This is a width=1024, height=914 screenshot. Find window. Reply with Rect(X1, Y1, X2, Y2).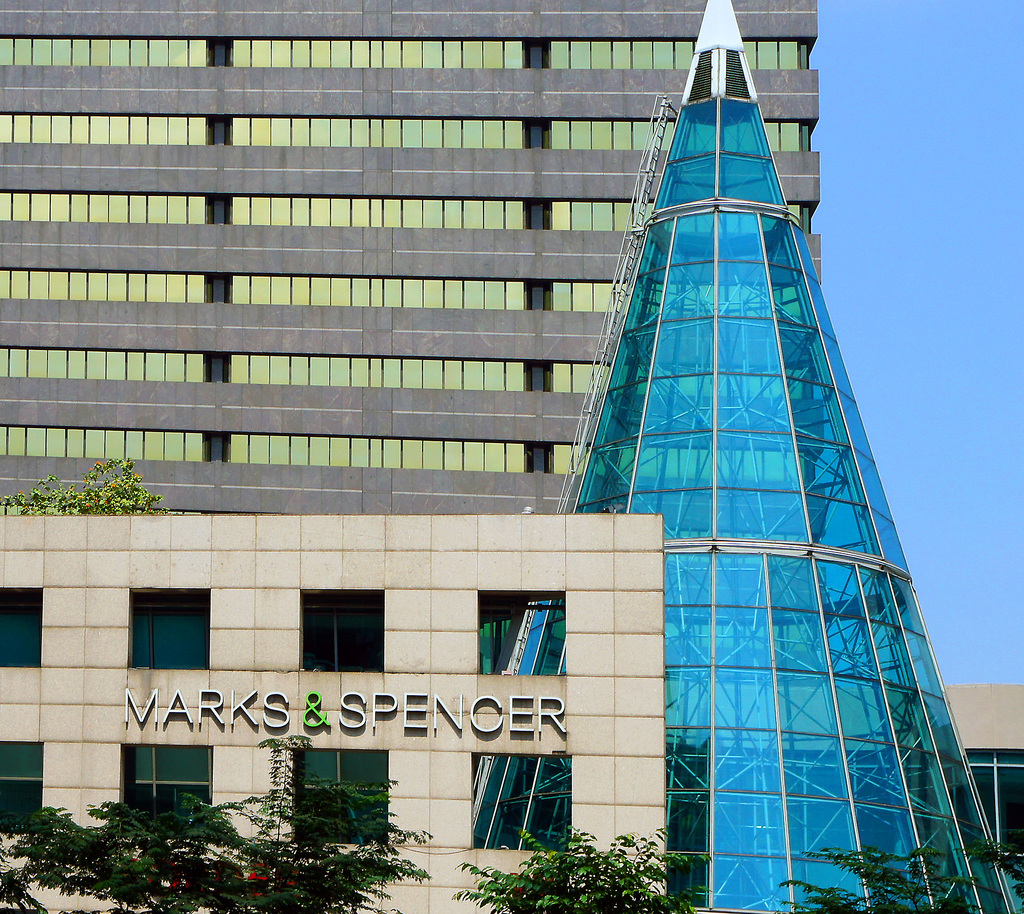
Rect(0, 425, 580, 475).
